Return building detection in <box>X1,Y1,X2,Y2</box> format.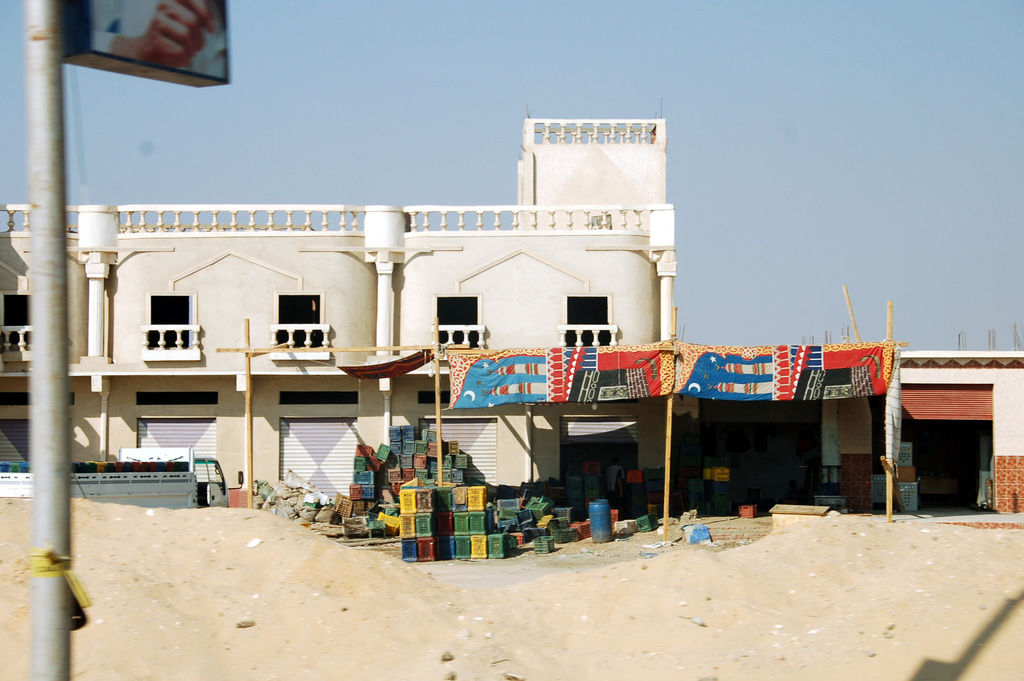
<box>0,111,676,513</box>.
